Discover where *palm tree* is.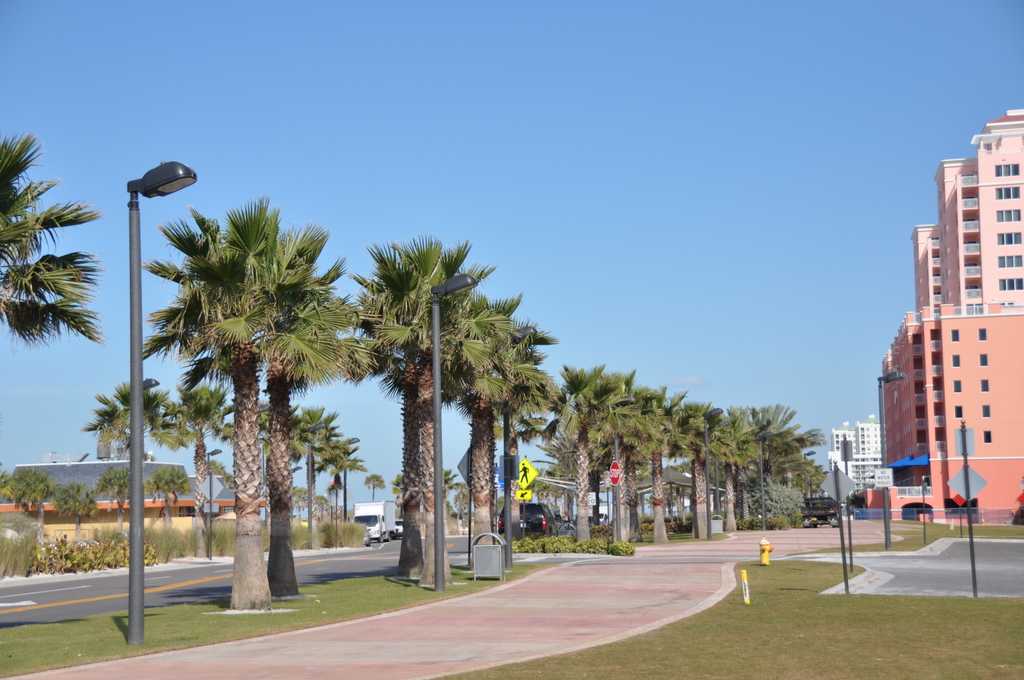
Discovered at bbox=(272, 409, 346, 581).
